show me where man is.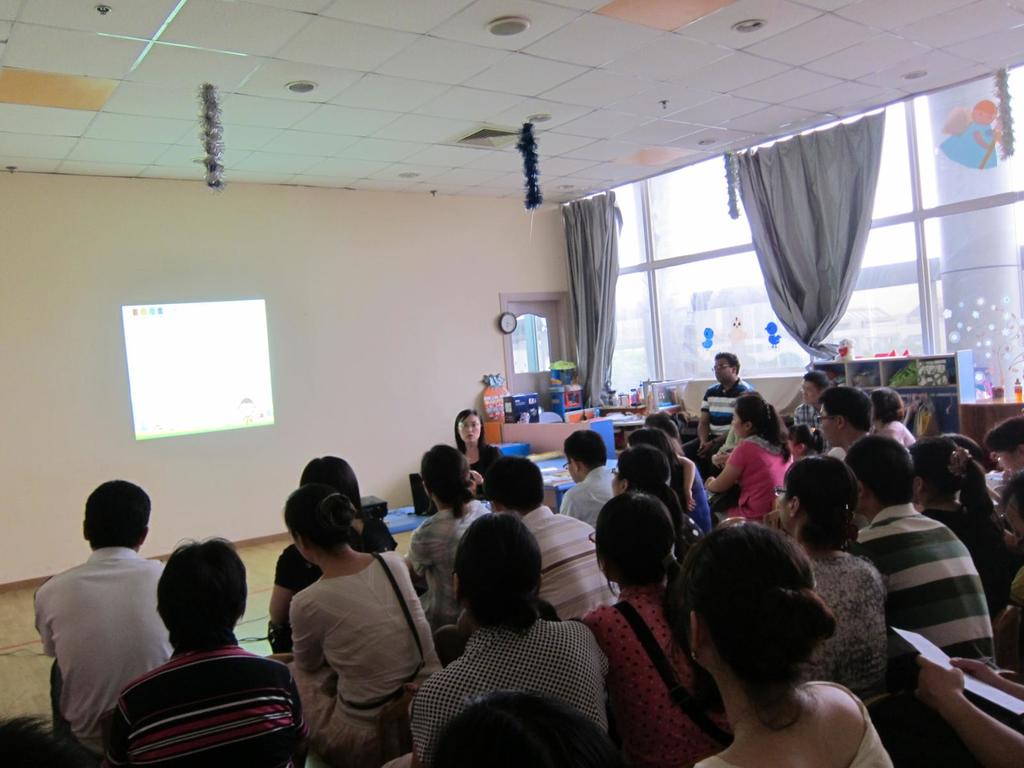
man is at crop(815, 386, 874, 529).
